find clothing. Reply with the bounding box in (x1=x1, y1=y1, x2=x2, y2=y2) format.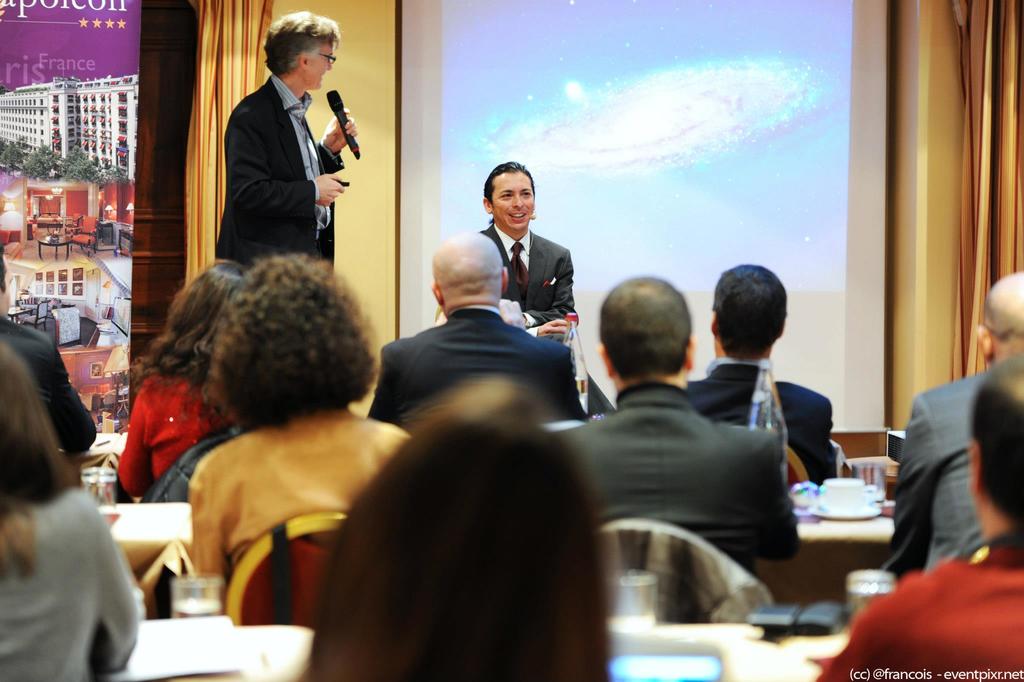
(x1=899, y1=354, x2=1000, y2=569).
